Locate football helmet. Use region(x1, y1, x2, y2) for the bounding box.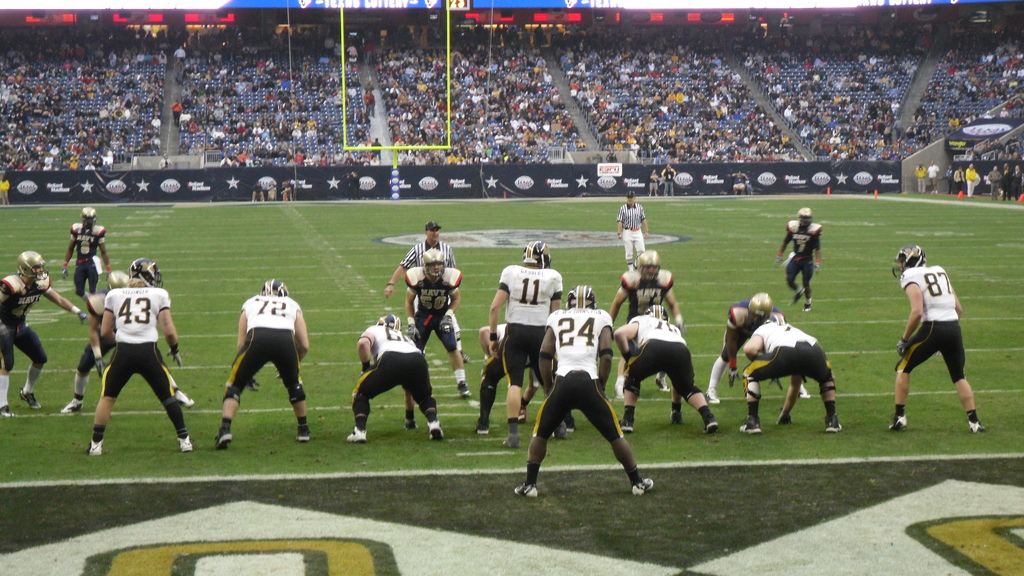
region(522, 233, 550, 268).
